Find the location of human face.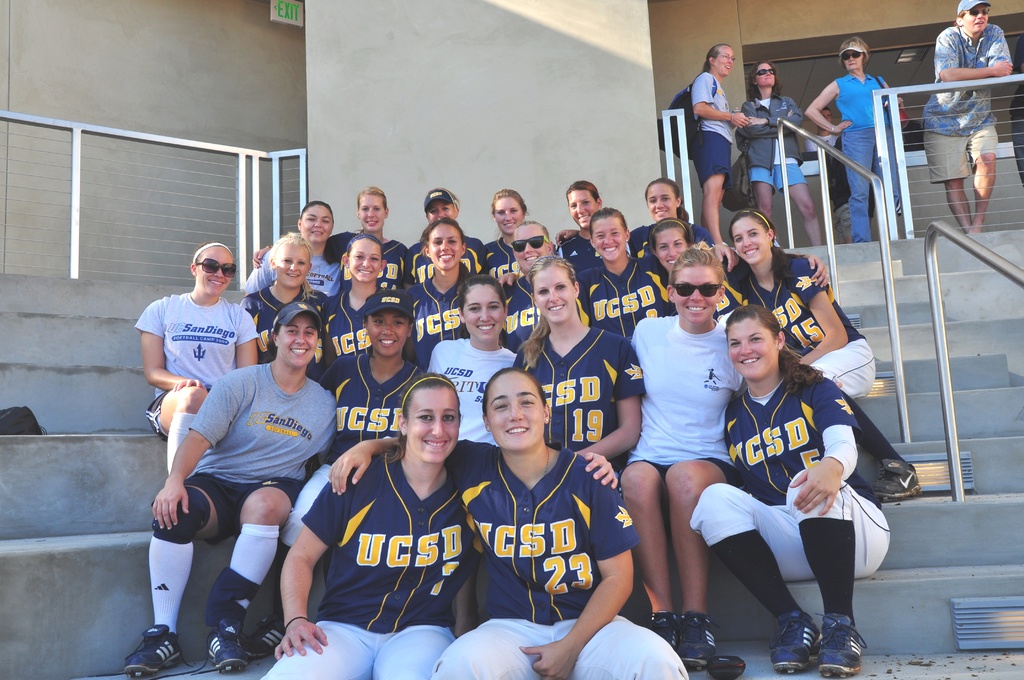
Location: detection(675, 264, 719, 323).
